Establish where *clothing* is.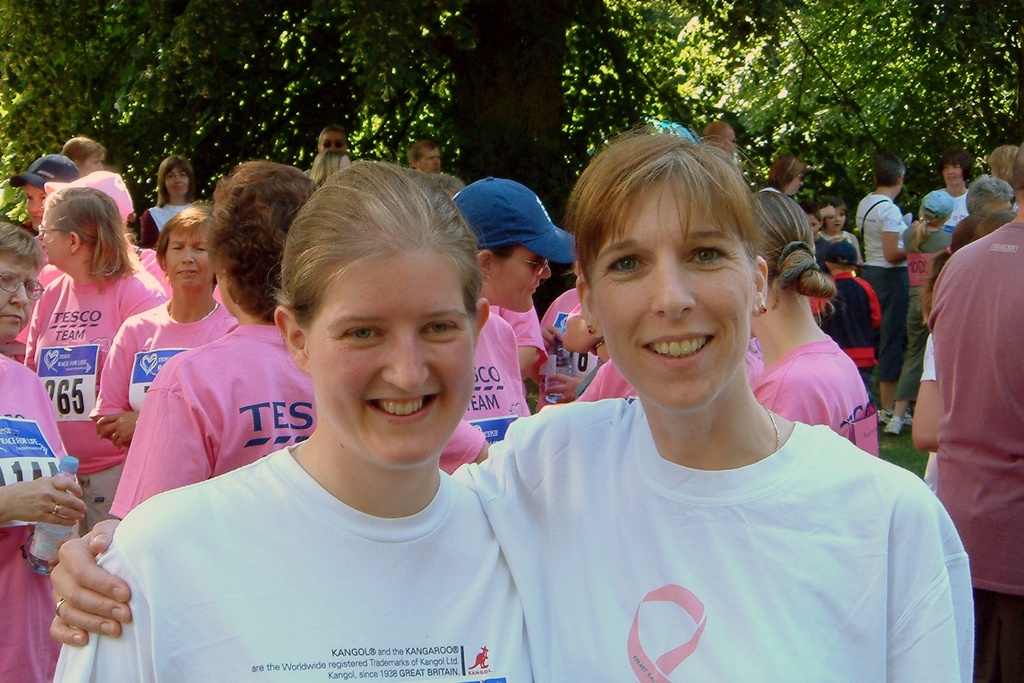
Established at x1=917, y1=187, x2=973, y2=233.
